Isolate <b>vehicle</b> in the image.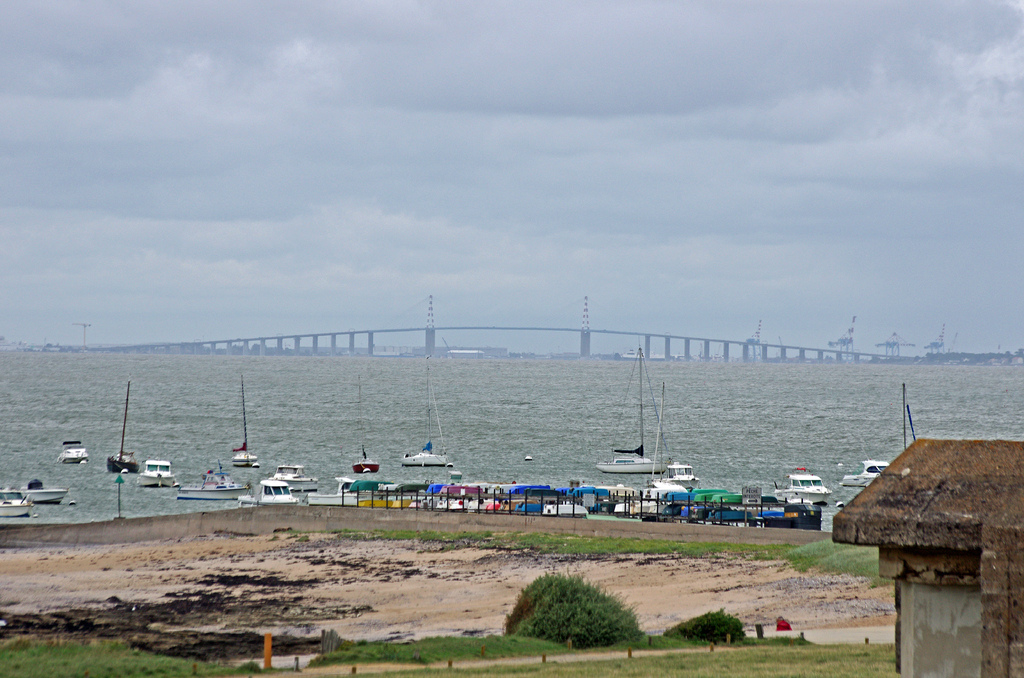
Isolated region: rect(302, 476, 402, 508).
